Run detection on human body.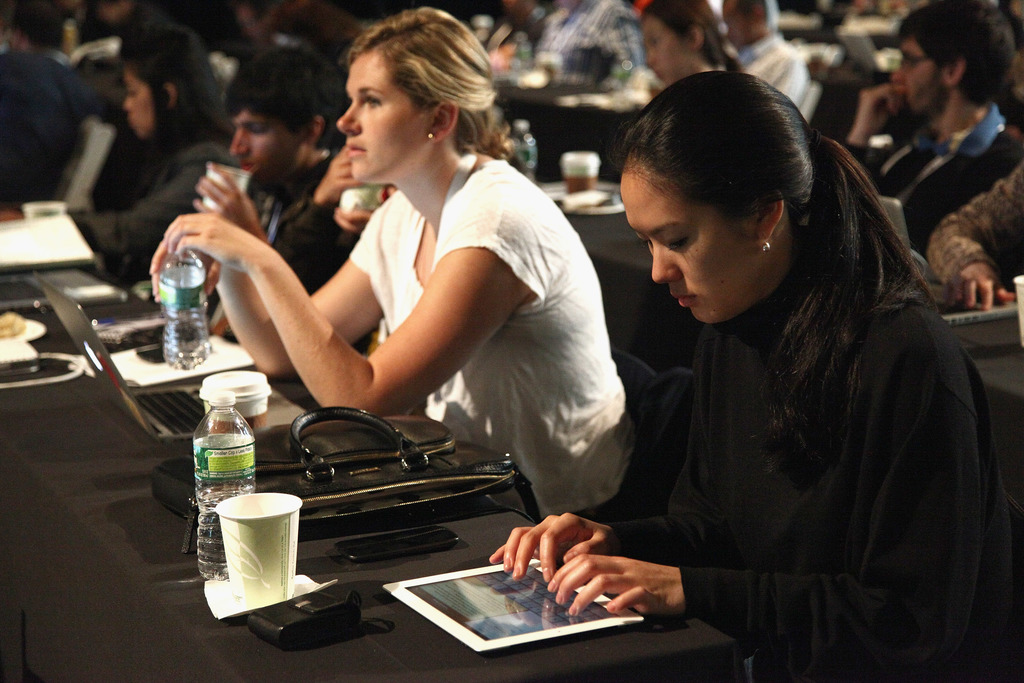
Result: BBox(740, 32, 804, 108).
